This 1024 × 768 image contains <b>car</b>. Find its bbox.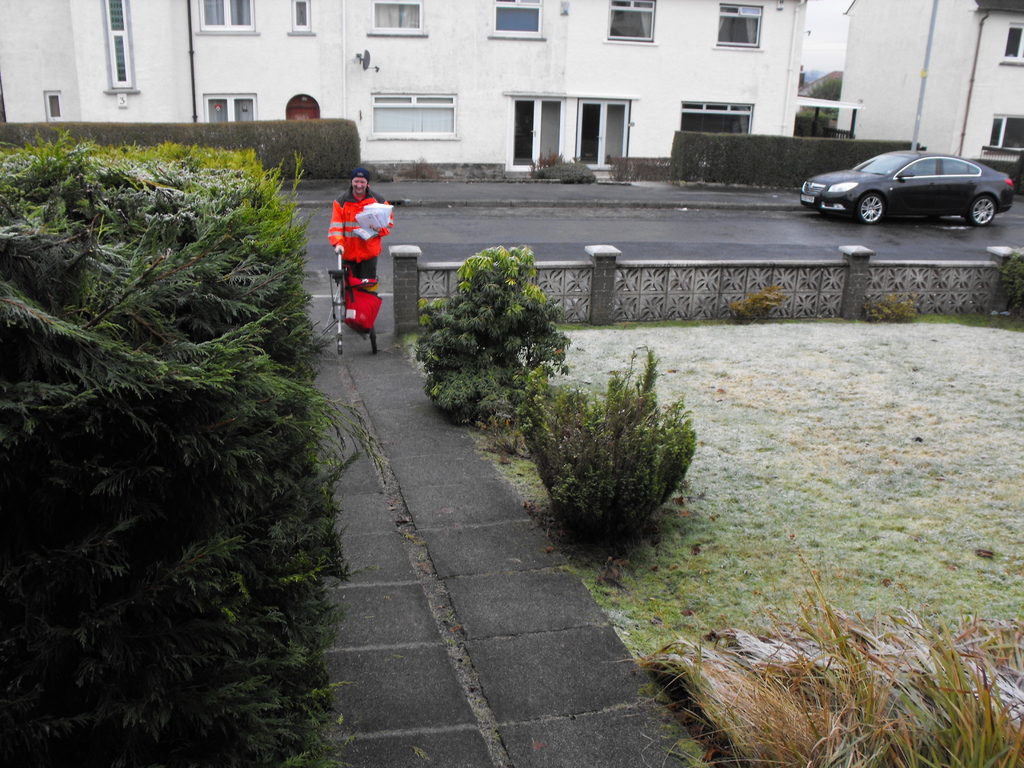
detection(792, 142, 1017, 230).
